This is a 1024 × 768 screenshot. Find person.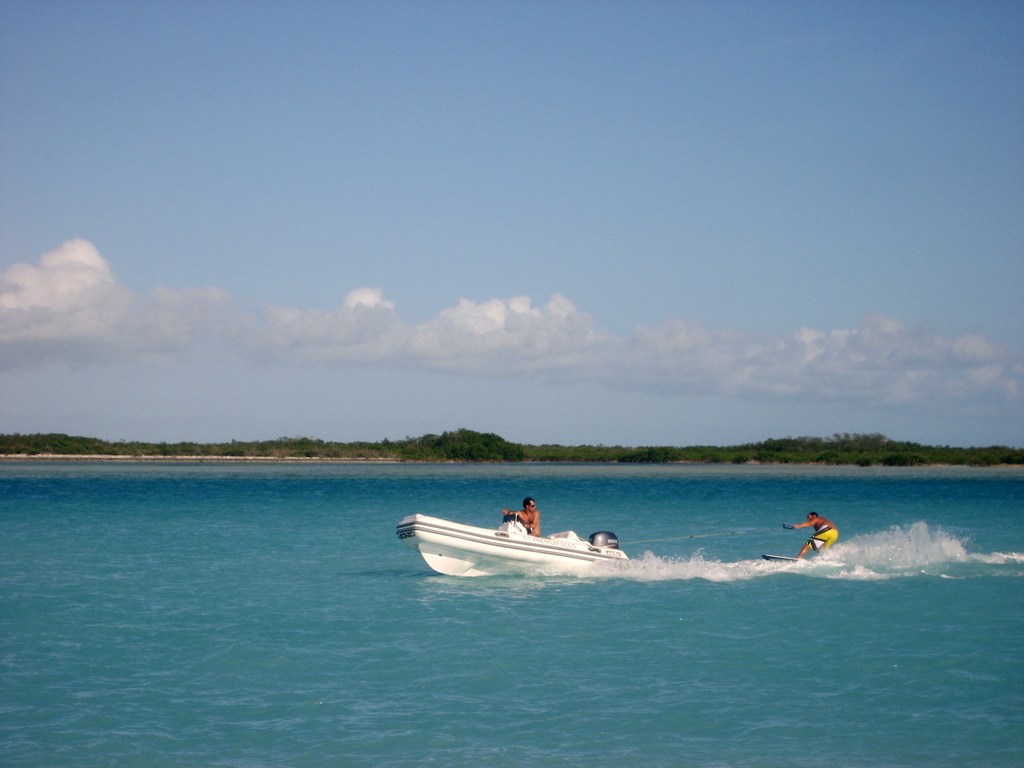
Bounding box: (793, 512, 834, 565).
